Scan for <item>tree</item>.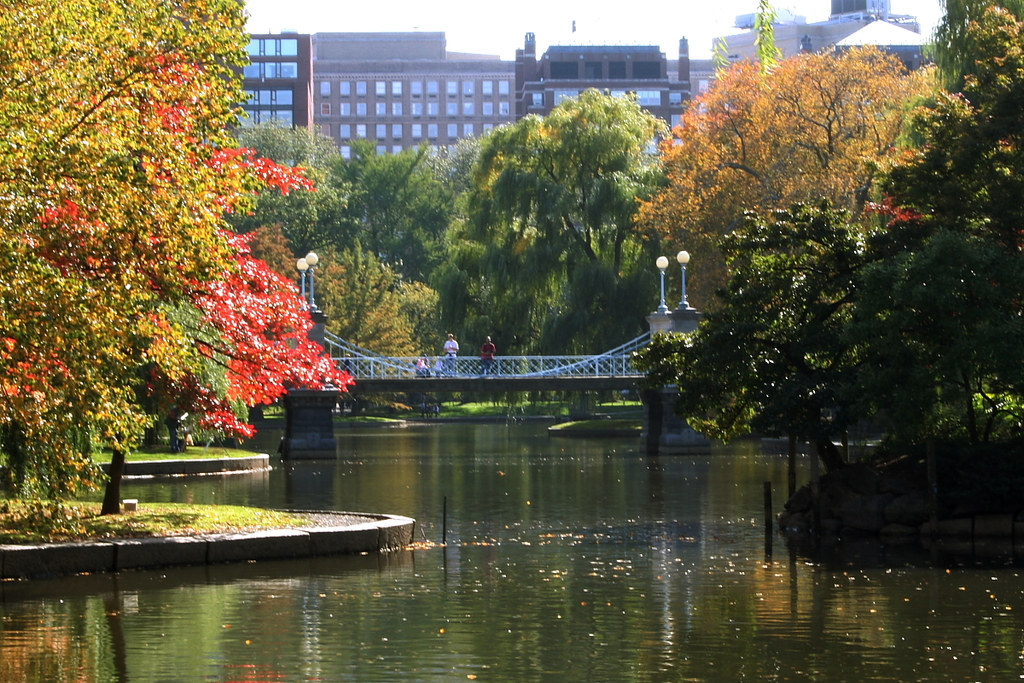
Scan result: detection(344, 135, 464, 277).
